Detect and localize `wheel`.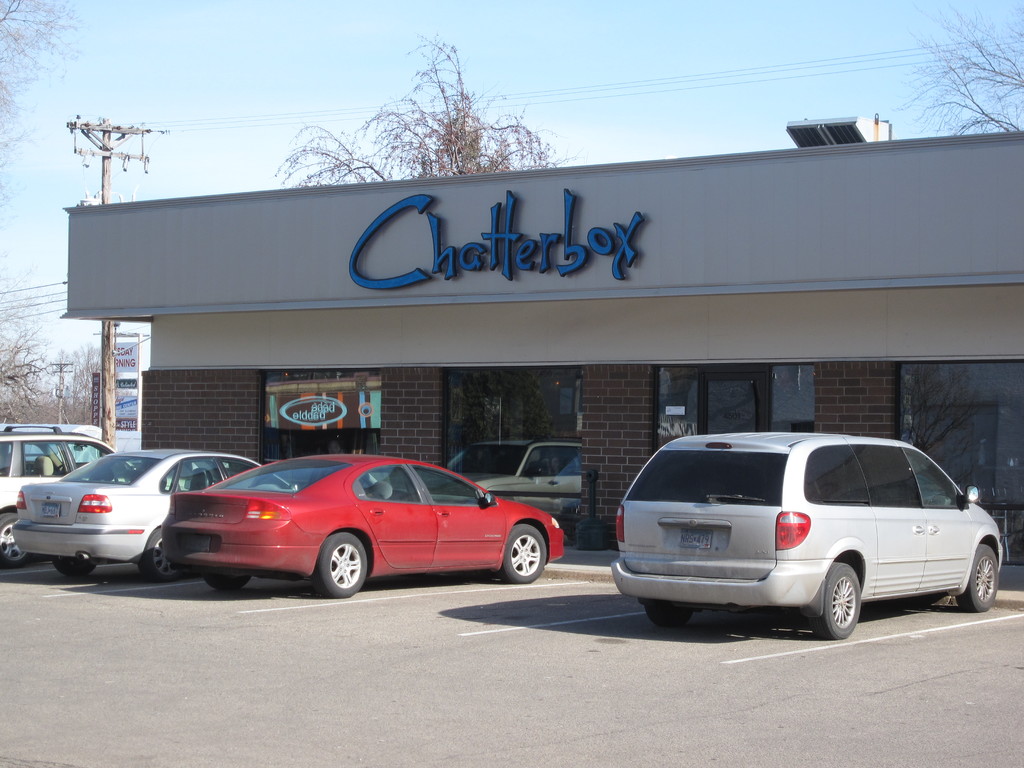
Localized at locate(309, 529, 369, 600).
